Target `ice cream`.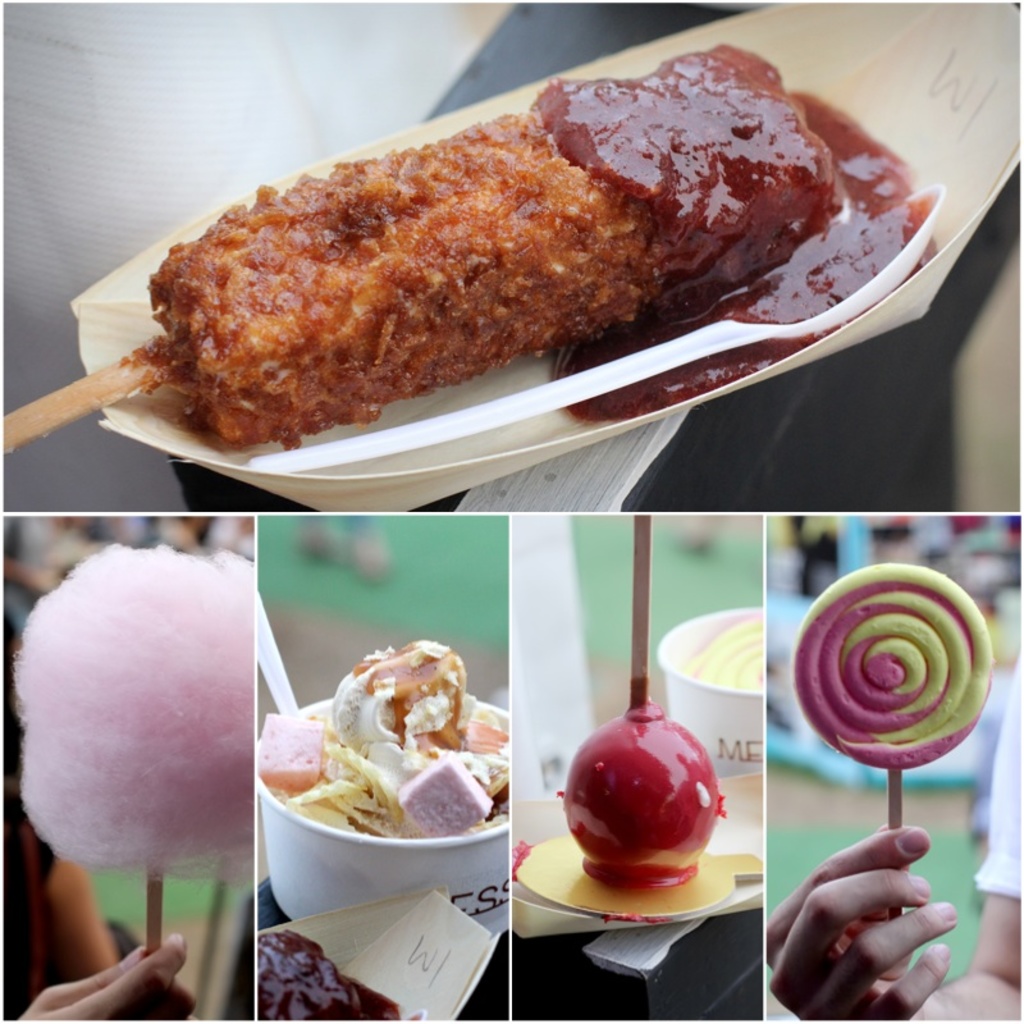
Target region: 252, 628, 527, 877.
